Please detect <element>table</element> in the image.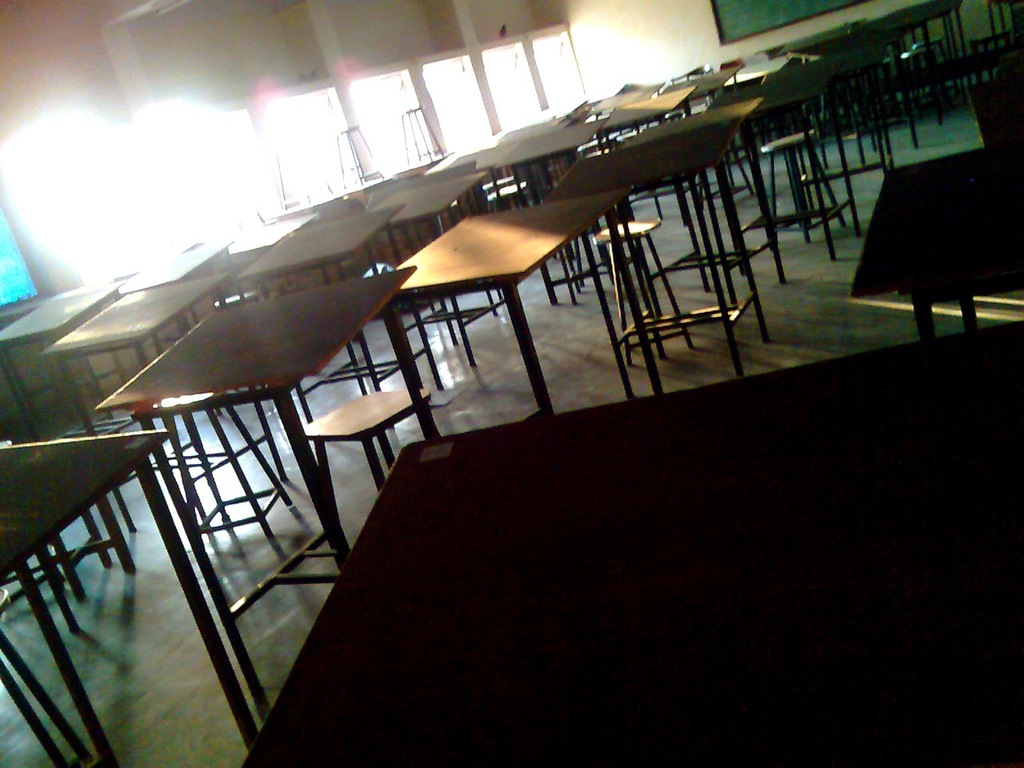
x1=348 y1=178 x2=390 y2=199.
